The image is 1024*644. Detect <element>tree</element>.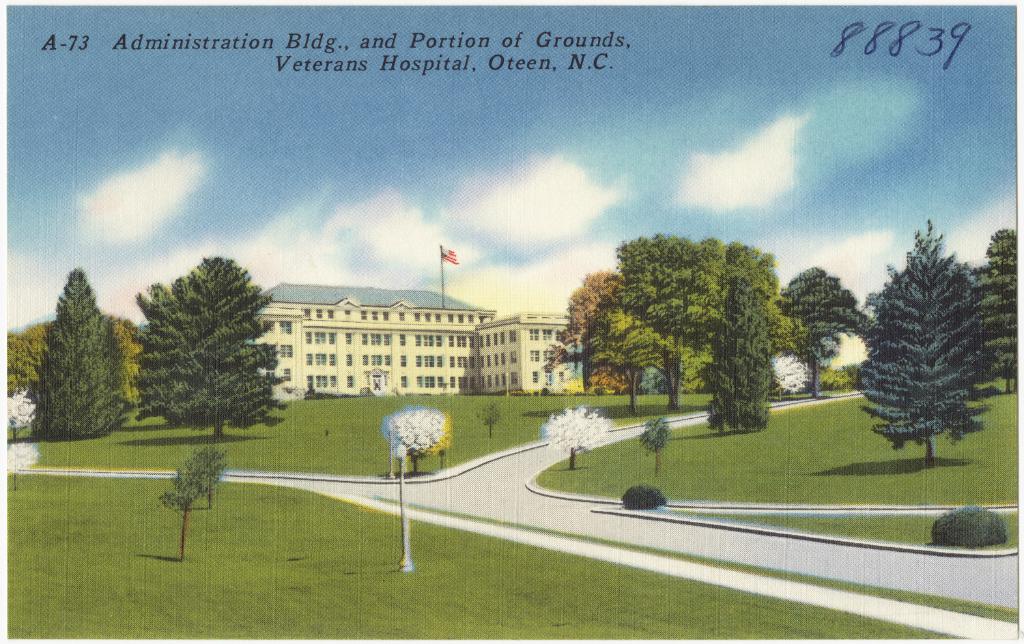
Detection: (856,220,995,467).
